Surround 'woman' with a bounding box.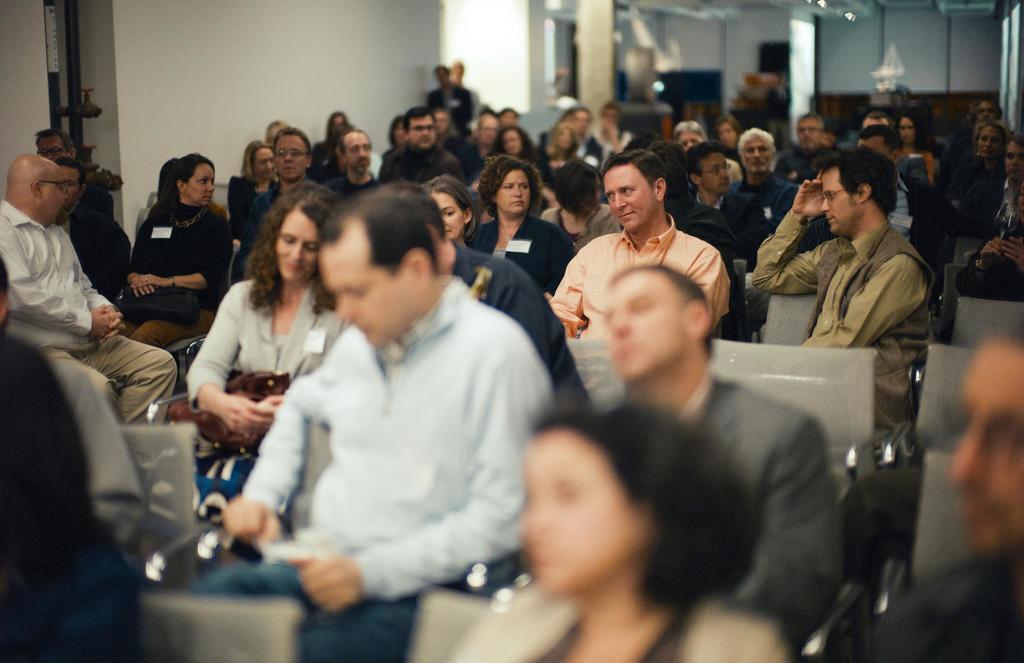
bbox=(543, 119, 583, 170).
